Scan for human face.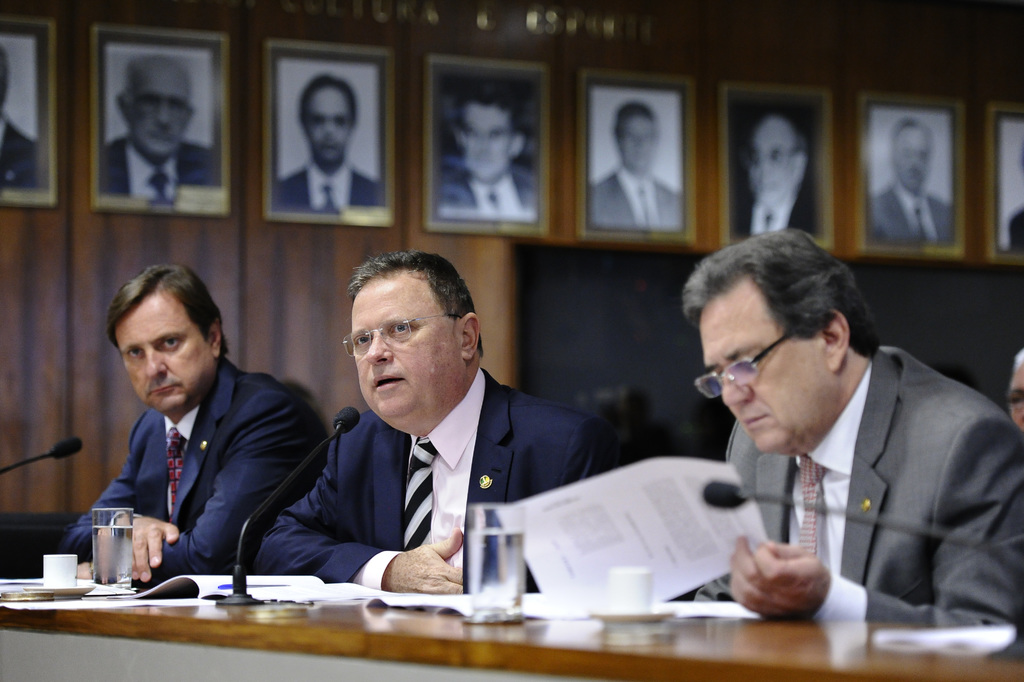
Scan result: pyautogui.locateOnScreen(129, 52, 193, 162).
